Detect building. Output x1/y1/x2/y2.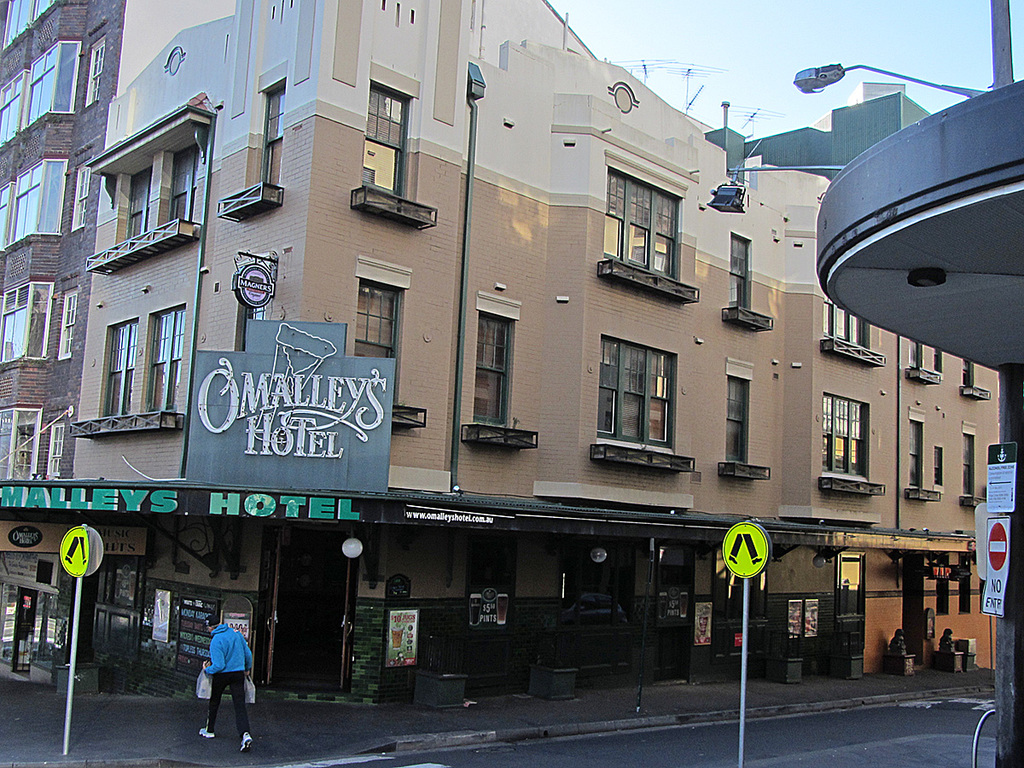
0/0/1001/707.
